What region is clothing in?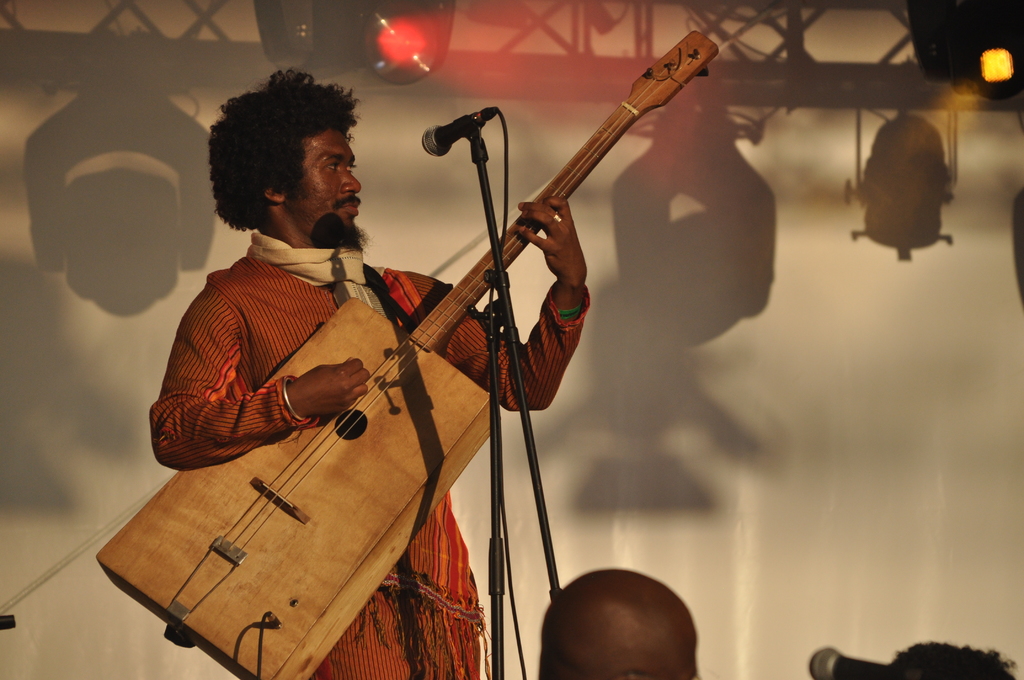
{"x1": 170, "y1": 169, "x2": 529, "y2": 619}.
